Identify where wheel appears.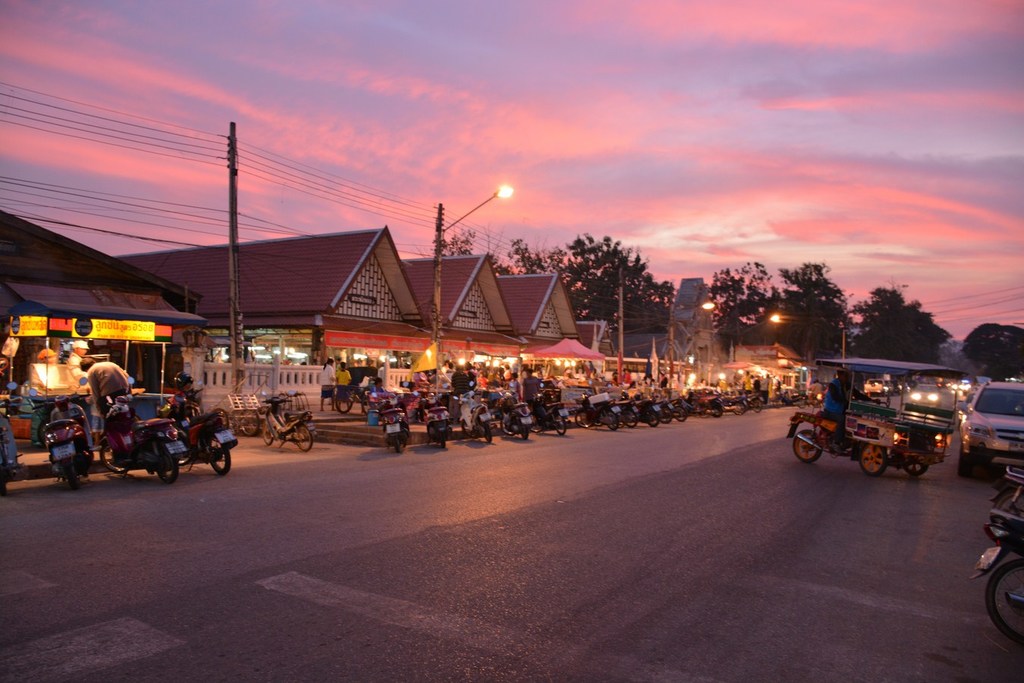
Appears at 0 477 7 495.
